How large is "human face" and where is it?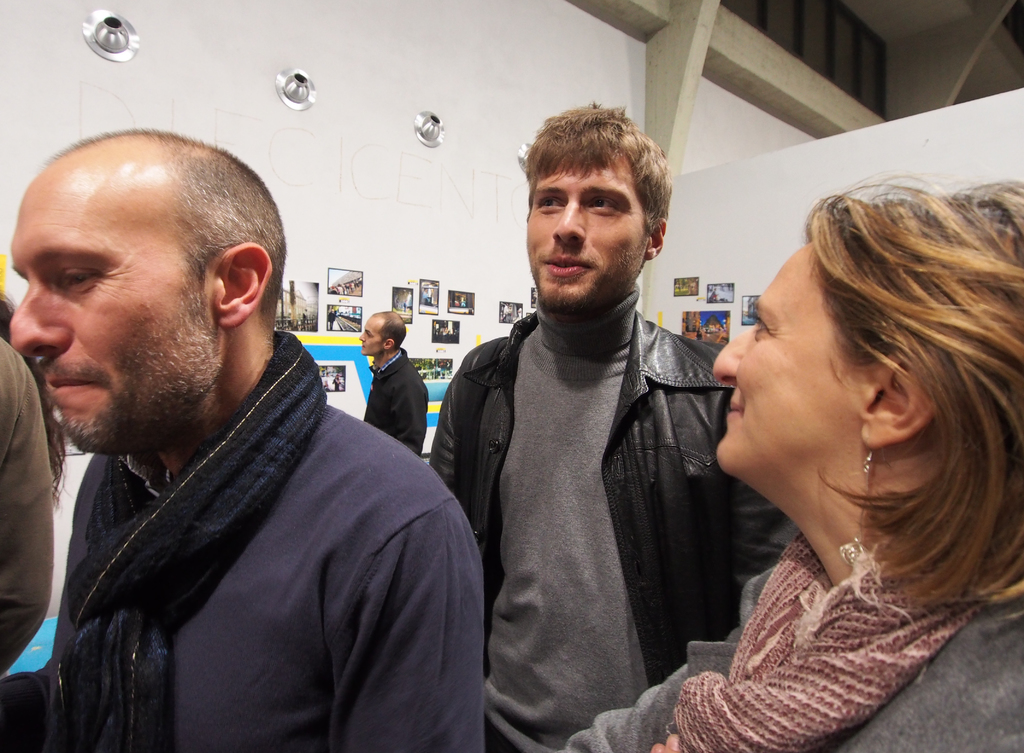
Bounding box: pyautogui.locateOnScreen(358, 319, 385, 357).
